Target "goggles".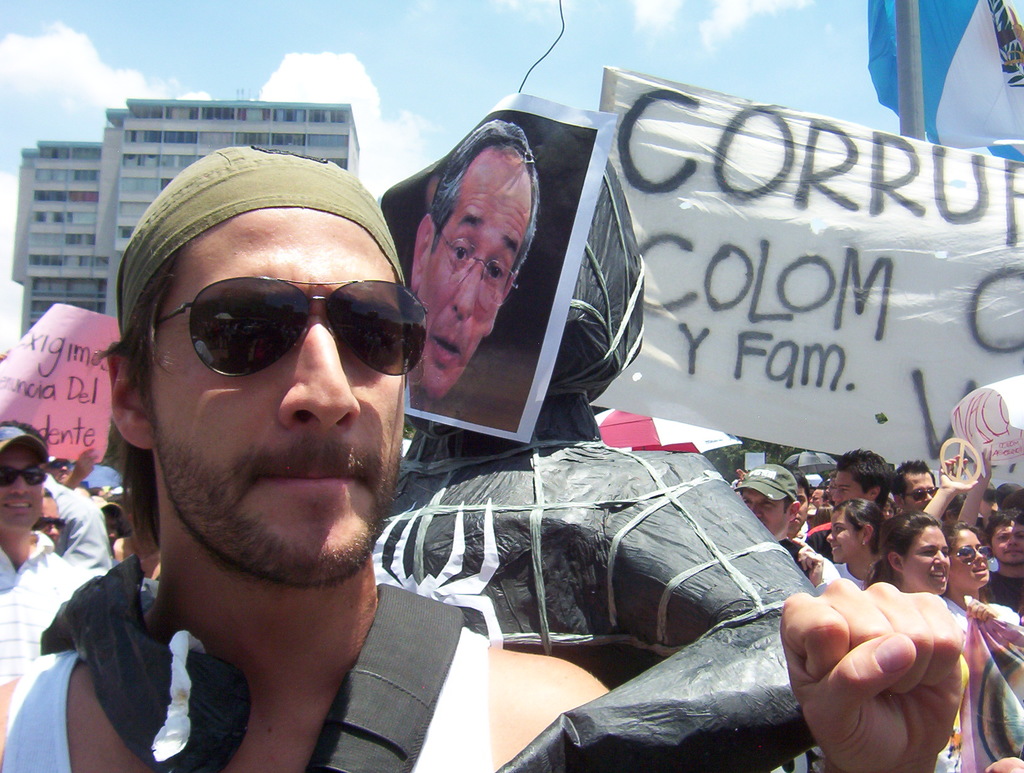
Target region: detection(901, 487, 940, 501).
